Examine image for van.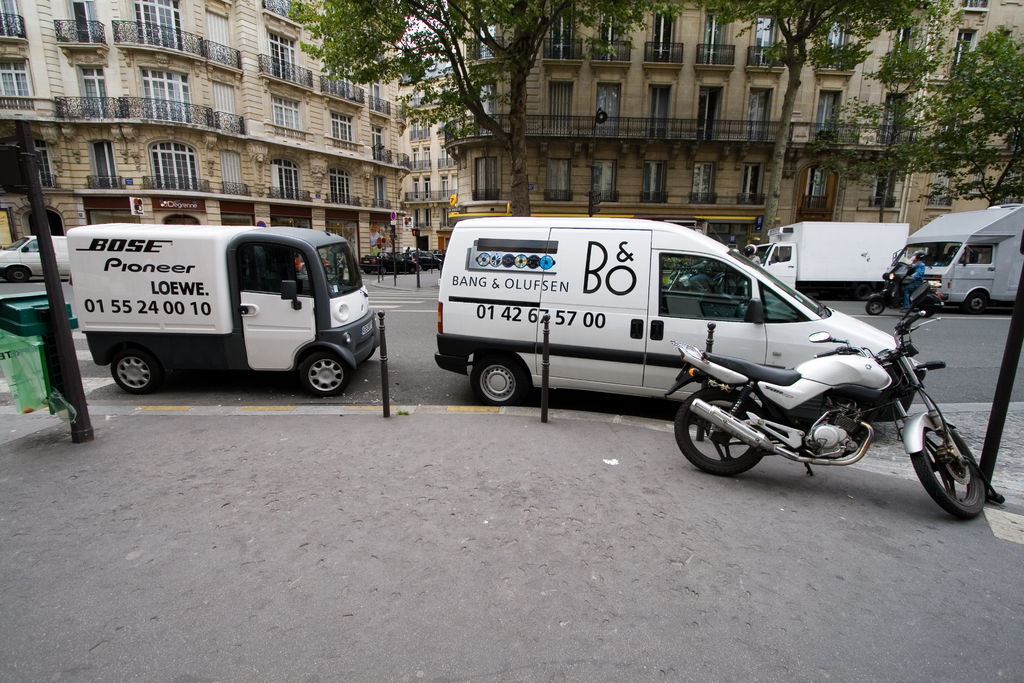
Examination result: 431:217:899:408.
